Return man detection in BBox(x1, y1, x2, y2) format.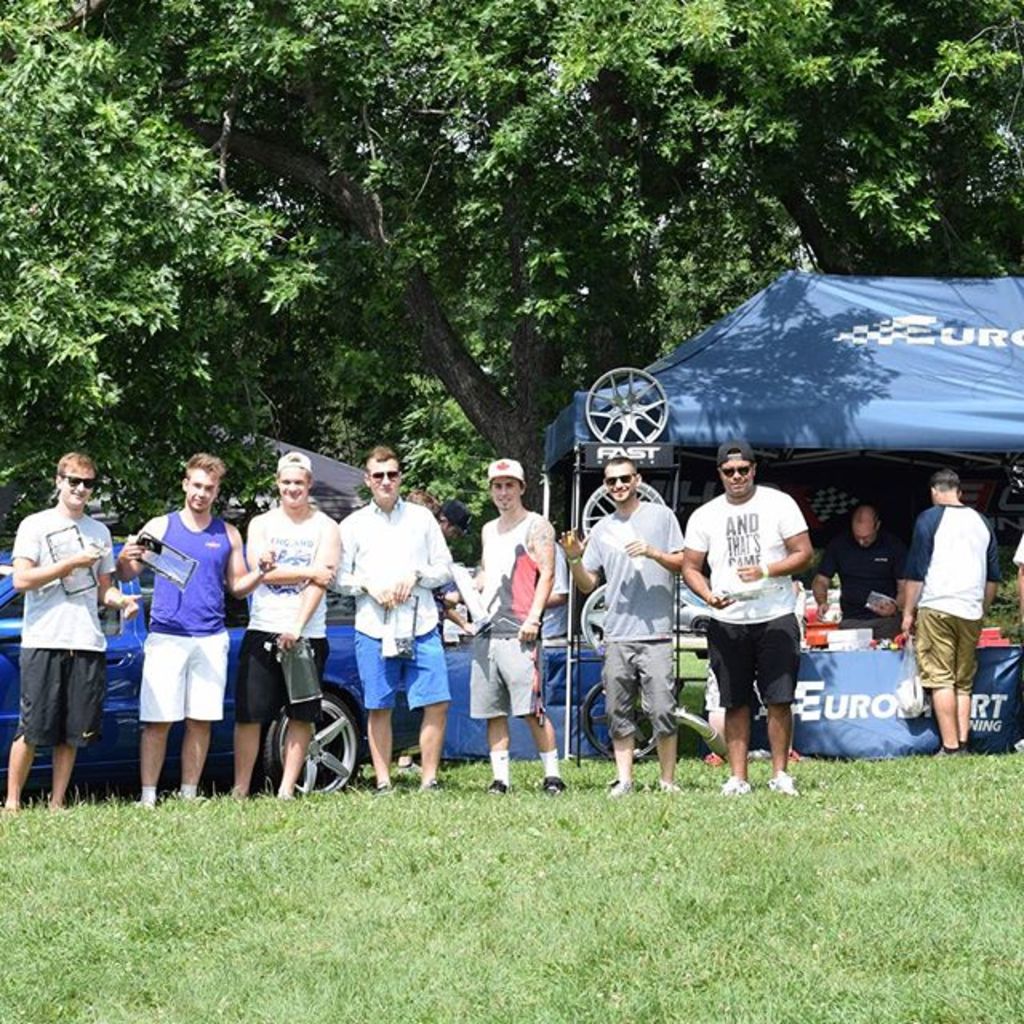
BBox(430, 491, 472, 562).
